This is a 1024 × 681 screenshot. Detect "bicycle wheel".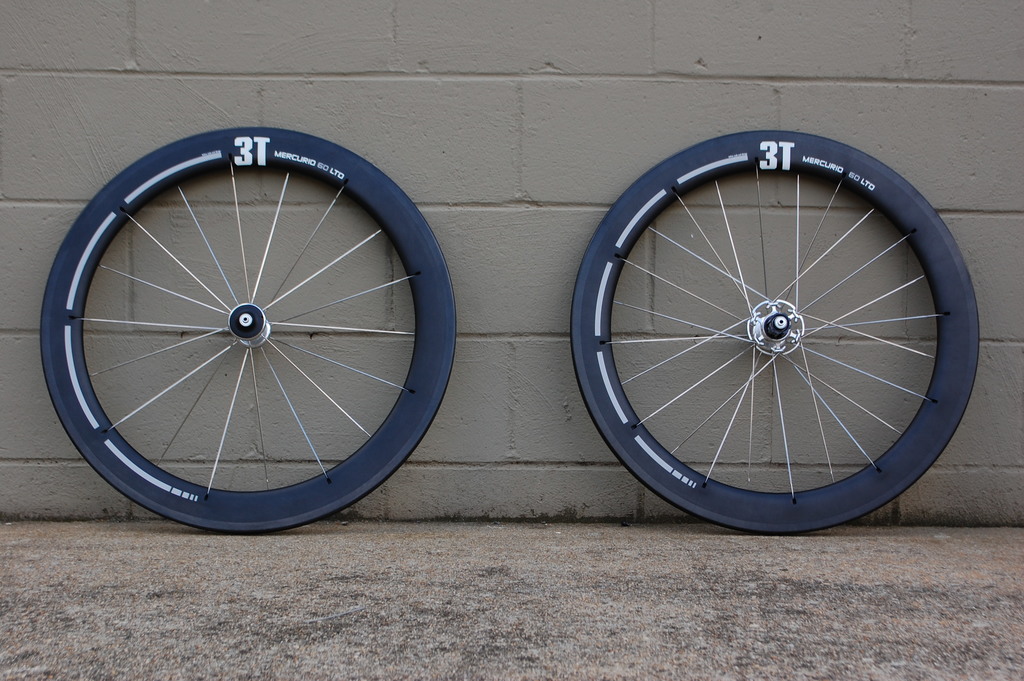
bbox=(30, 128, 449, 536).
